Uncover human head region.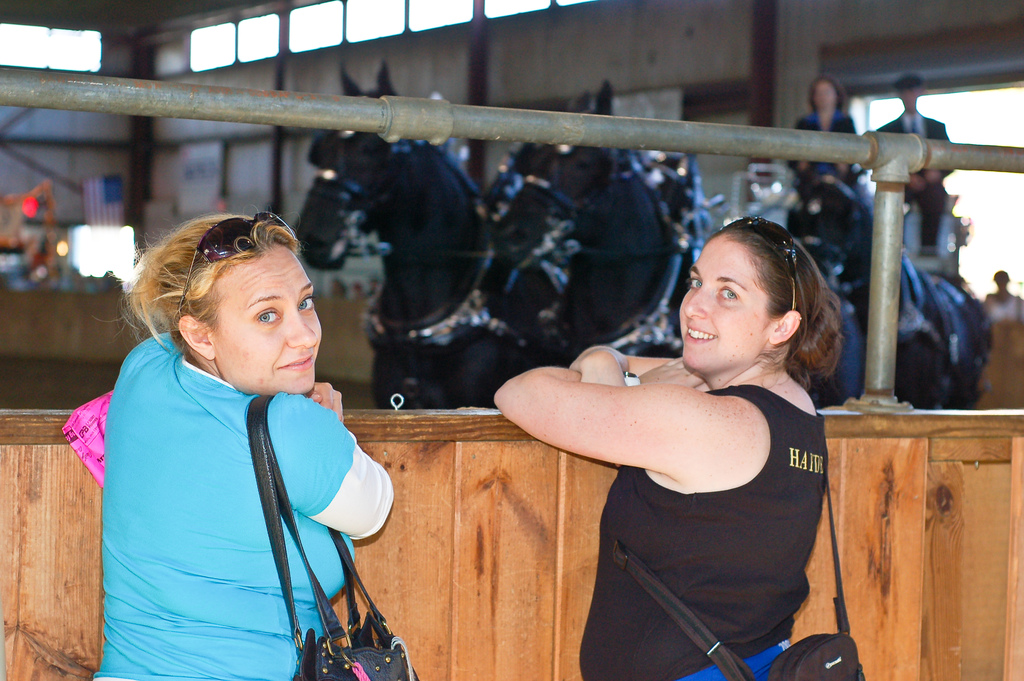
Uncovered: bbox(90, 207, 322, 397).
